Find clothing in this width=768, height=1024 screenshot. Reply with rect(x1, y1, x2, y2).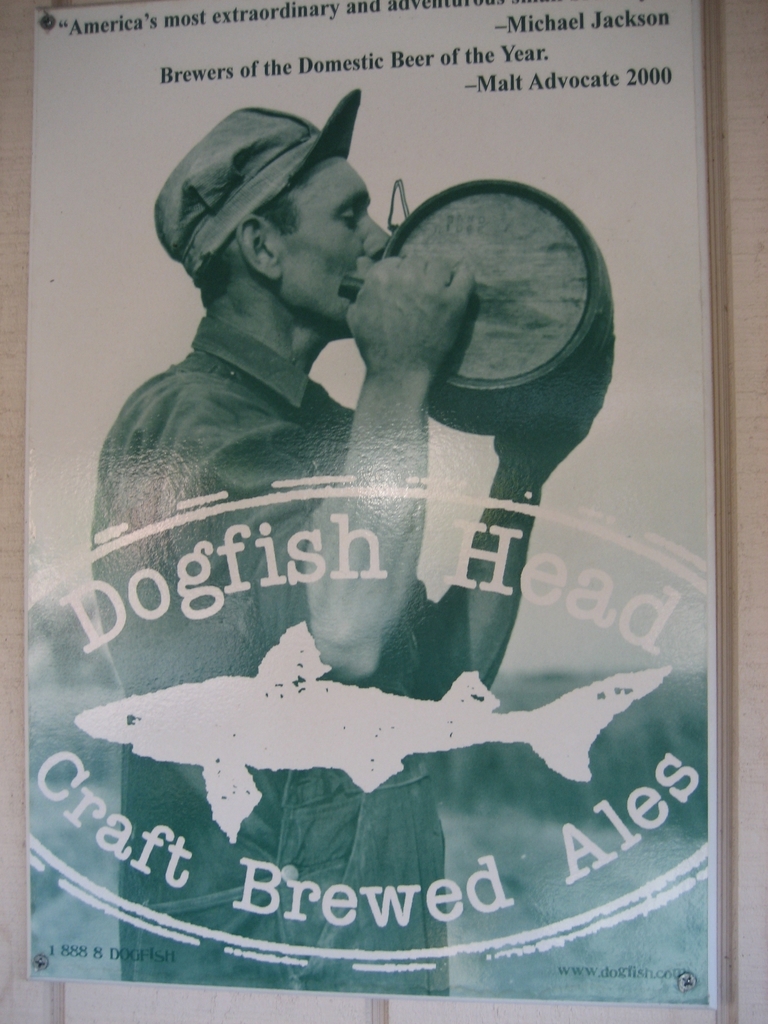
rect(83, 308, 456, 998).
